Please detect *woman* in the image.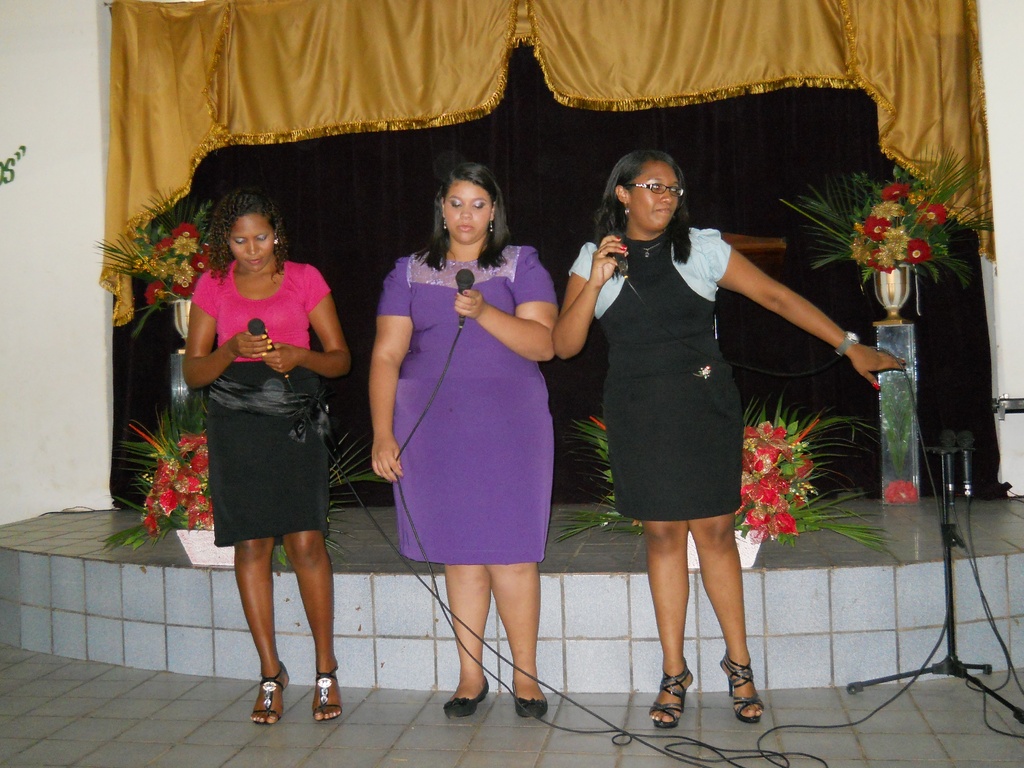
[x1=169, y1=172, x2=357, y2=677].
